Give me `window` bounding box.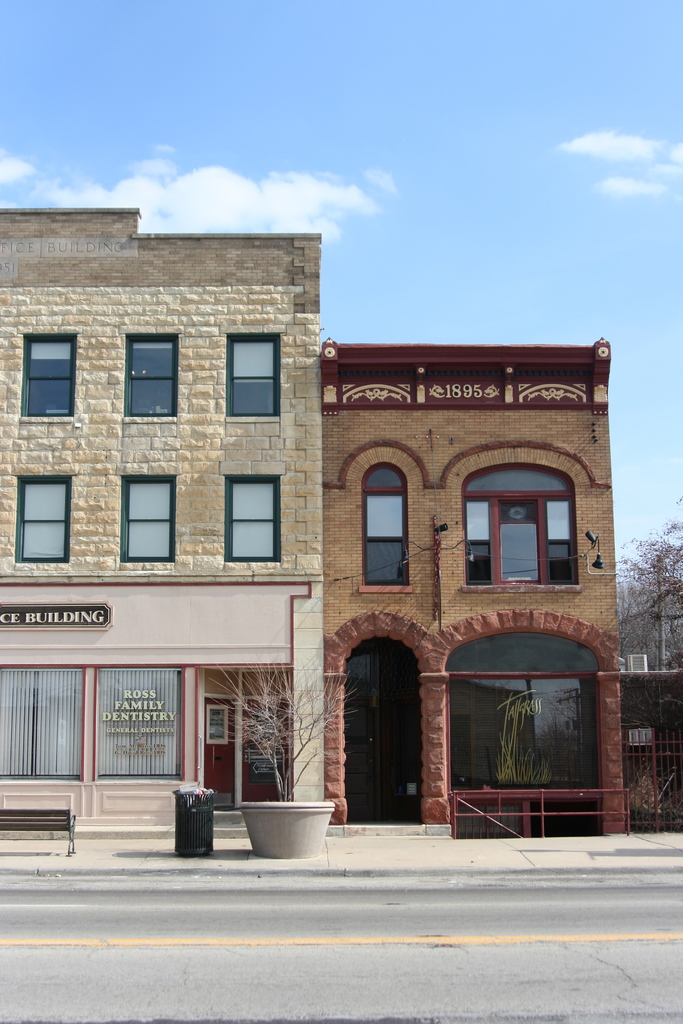
locate(104, 472, 176, 564).
